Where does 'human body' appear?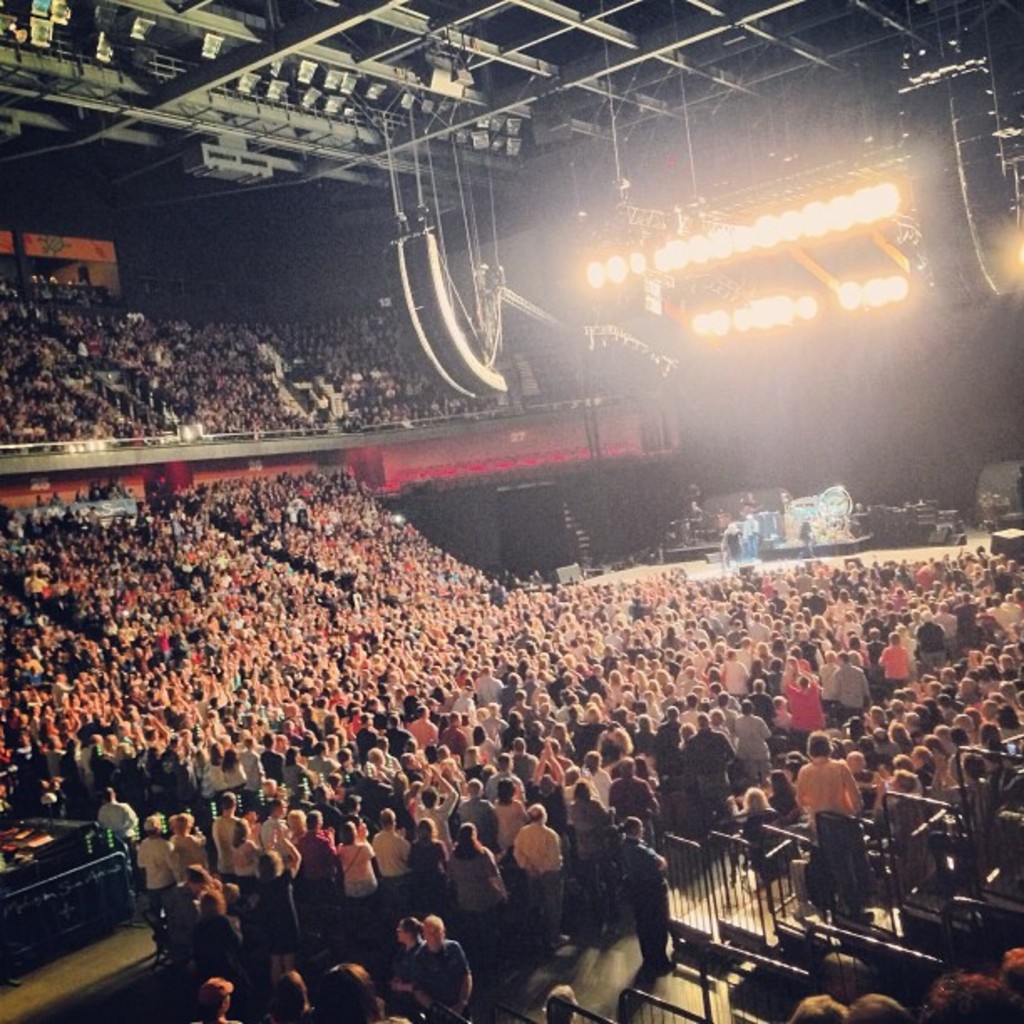
Appears at x1=238 y1=735 x2=264 y2=803.
